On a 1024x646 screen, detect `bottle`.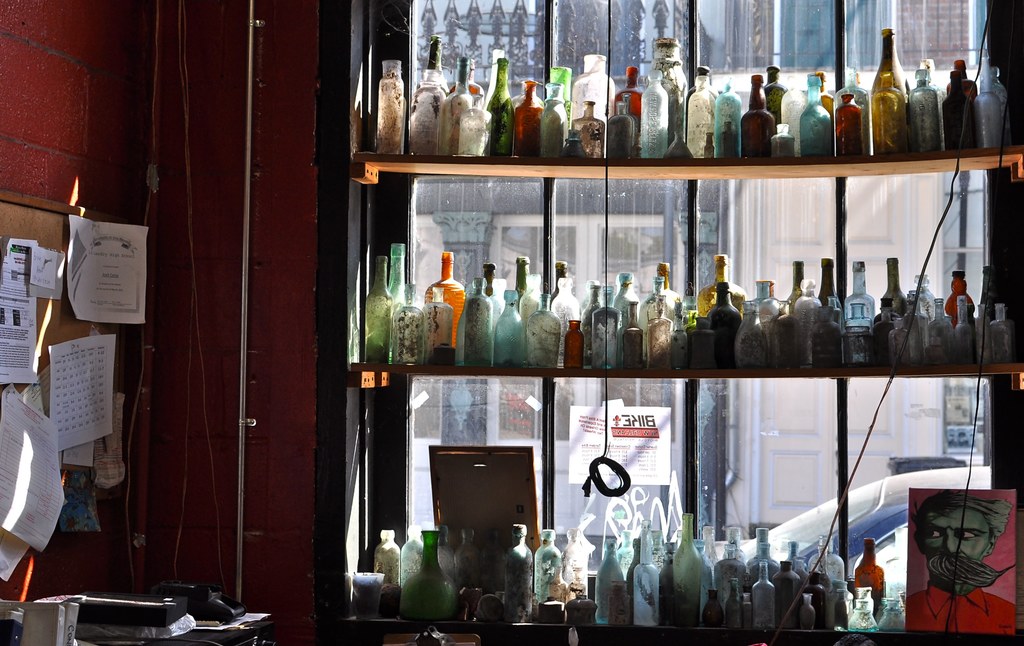
x1=696 y1=253 x2=742 y2=312.
